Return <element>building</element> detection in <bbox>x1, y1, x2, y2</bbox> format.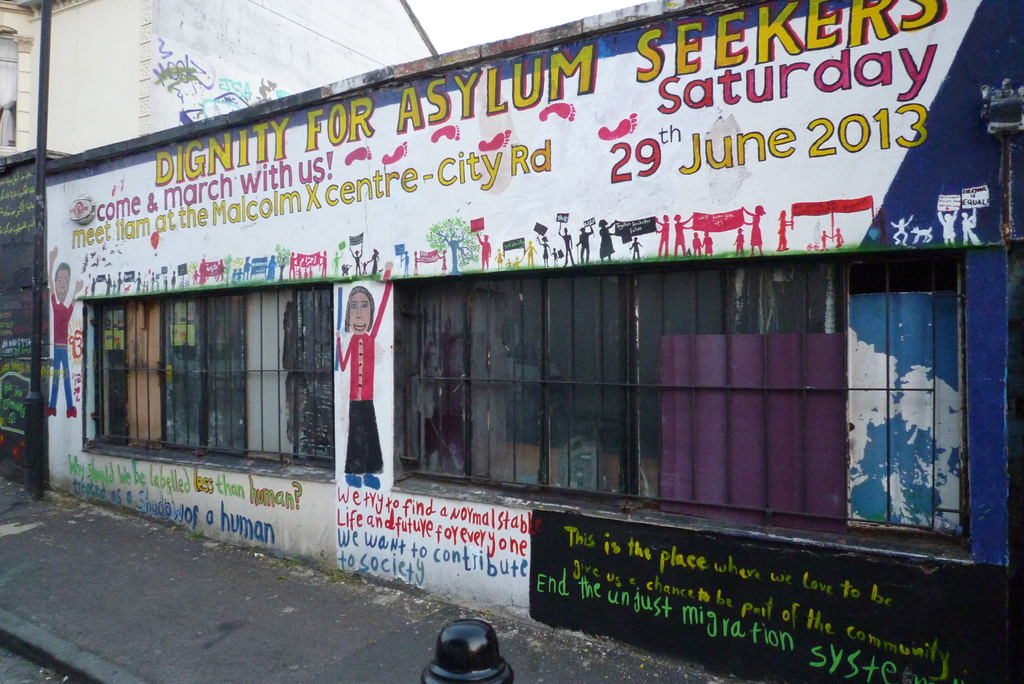
<bbox>0, 0, 465, 161</bbox>.
